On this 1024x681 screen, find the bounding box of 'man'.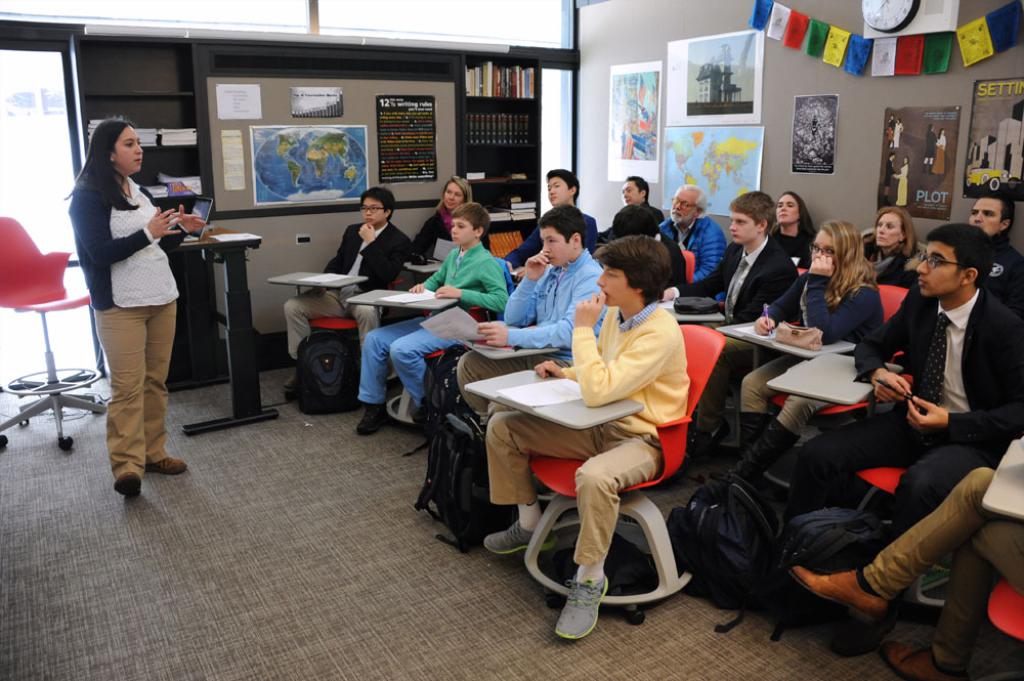
Bounding box: x1=286, y1=196, x2=417, y2=390.
